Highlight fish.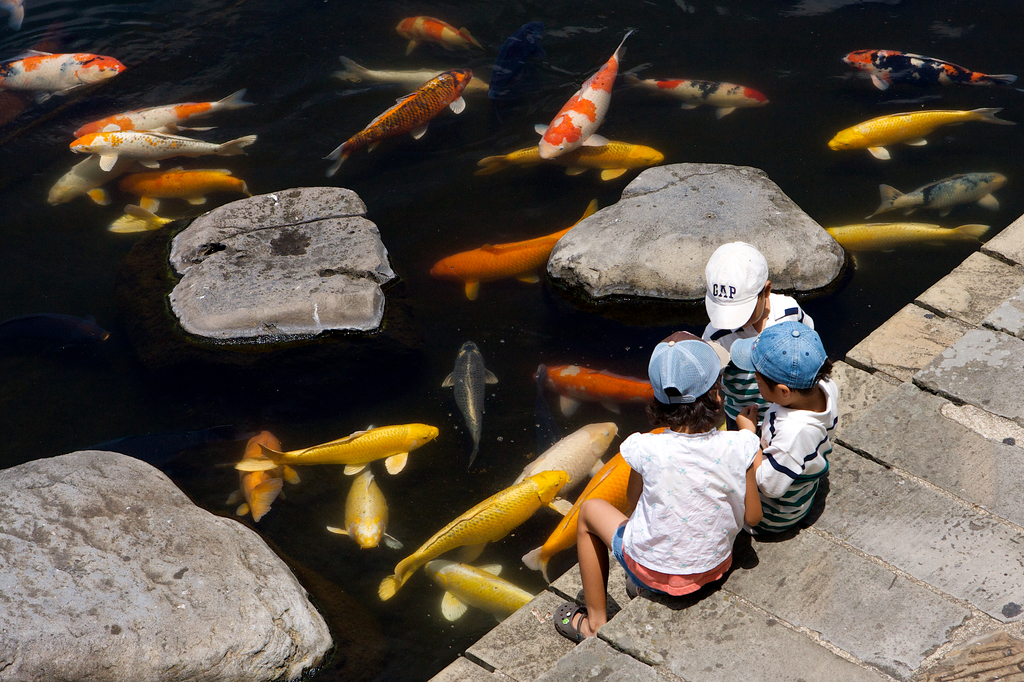
Highlighted region: Rect(529, 26, 636, 161).
